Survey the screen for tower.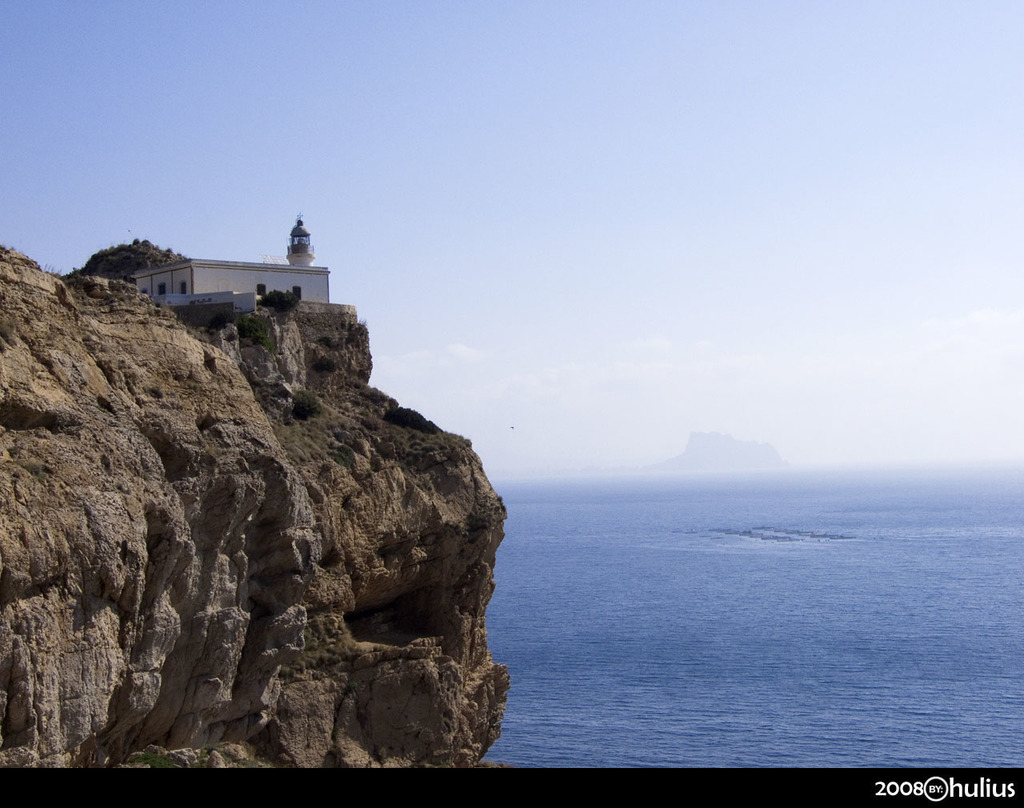
Survey found: box(278, 211, 317, 269).
